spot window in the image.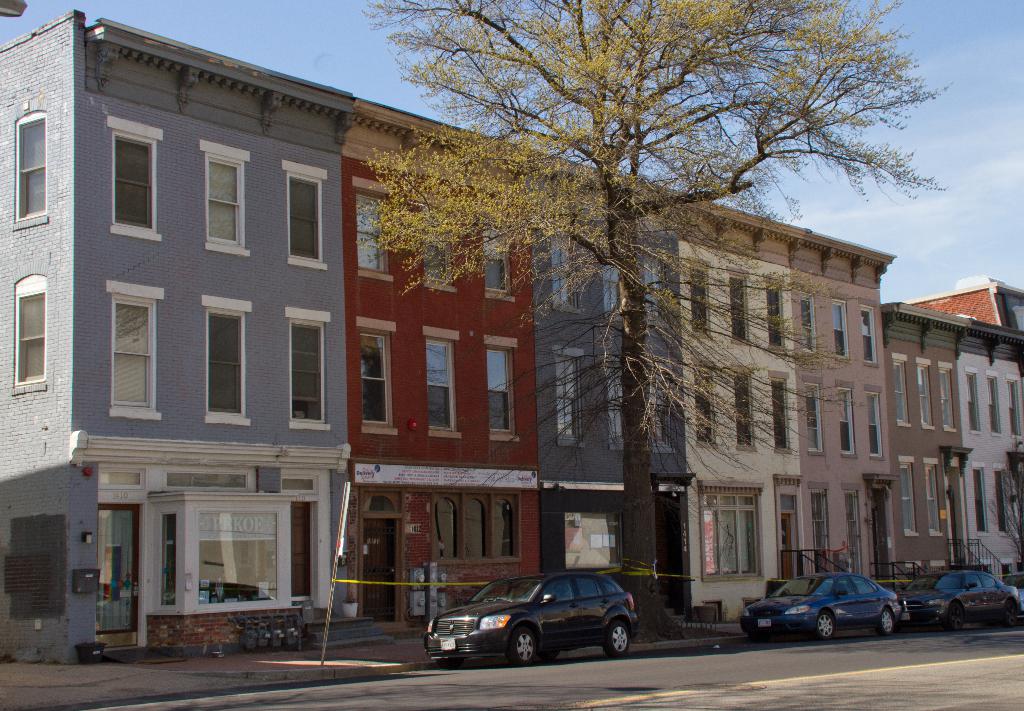
window found at bbox=(867, 387, 885, 452).
